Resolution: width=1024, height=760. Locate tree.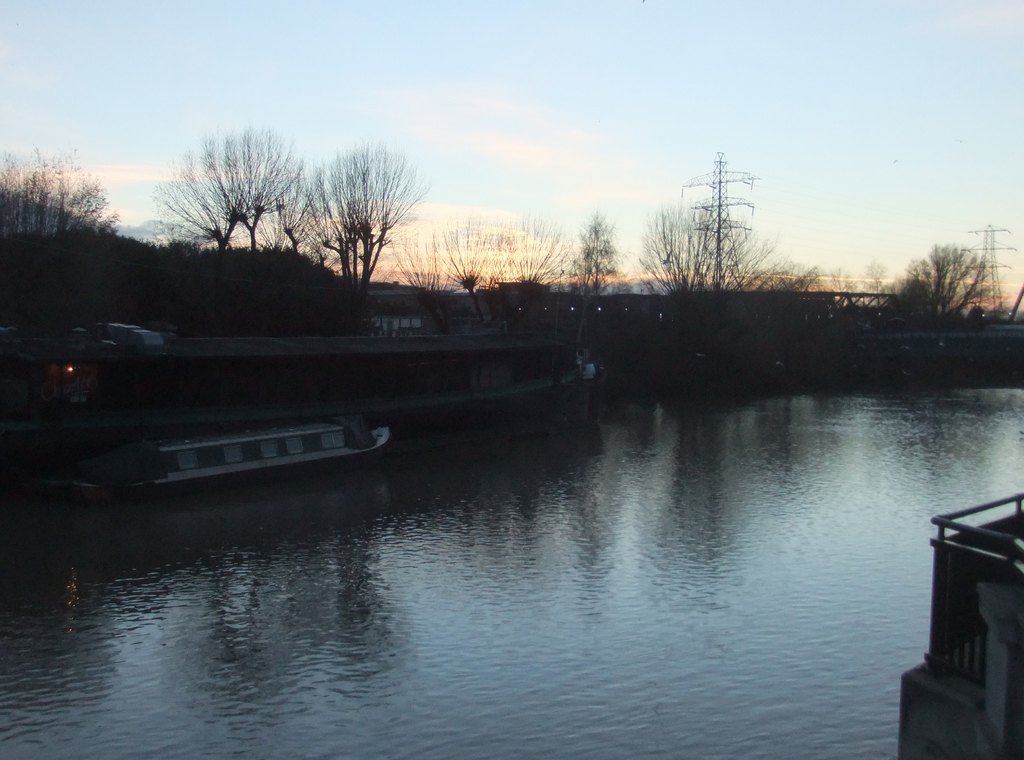
<region>430, 217, 491, 325</region>.
